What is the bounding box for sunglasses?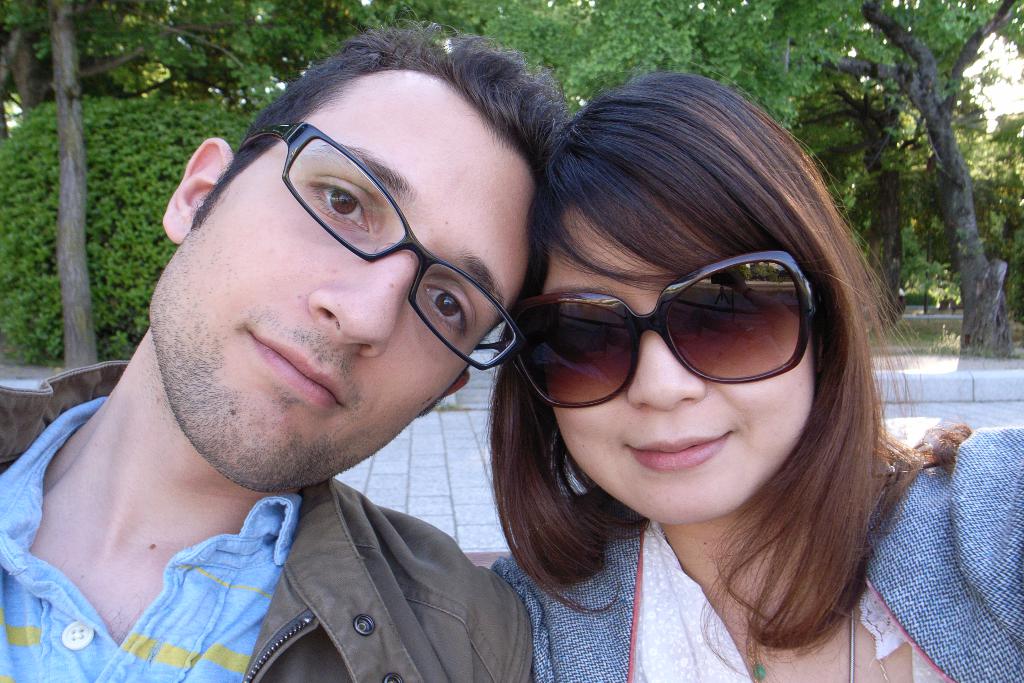
select_region(506, 249, 815, 409).
